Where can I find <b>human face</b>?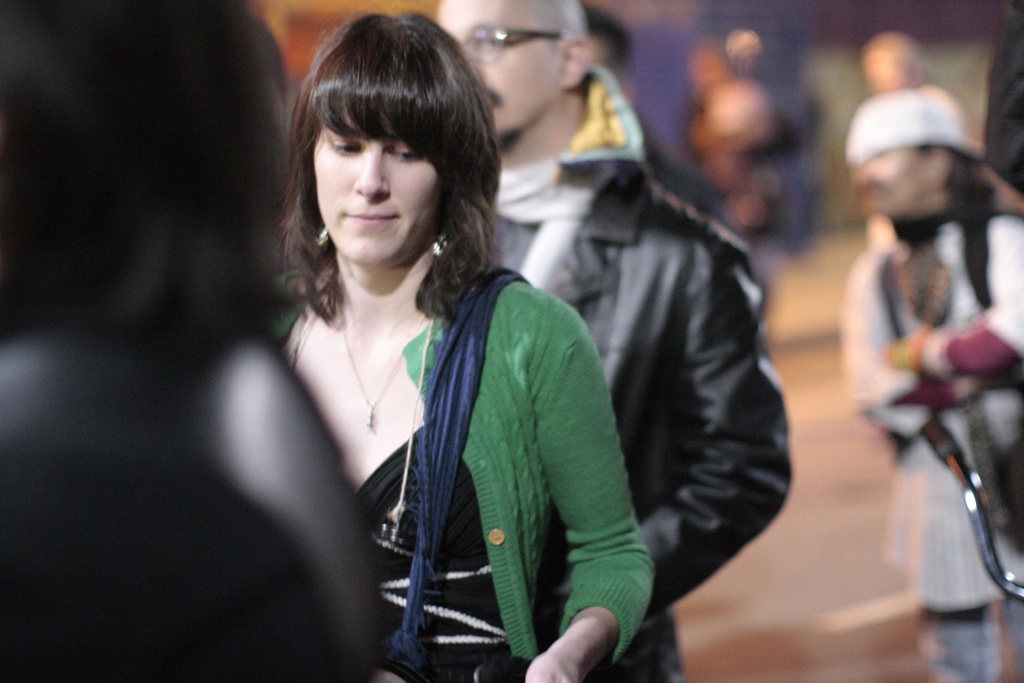
You can find it at {"left": 437, "top": 0, "right": 564, "bottom": 133}.
